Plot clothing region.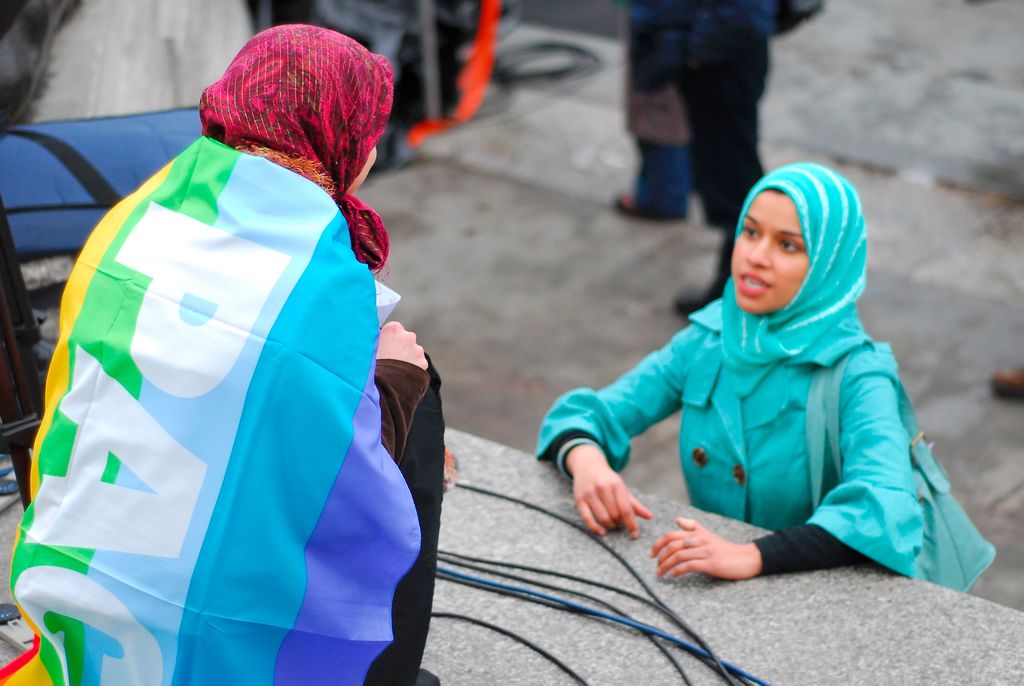
Plotted at locate(524, 161, 1005, 588).
